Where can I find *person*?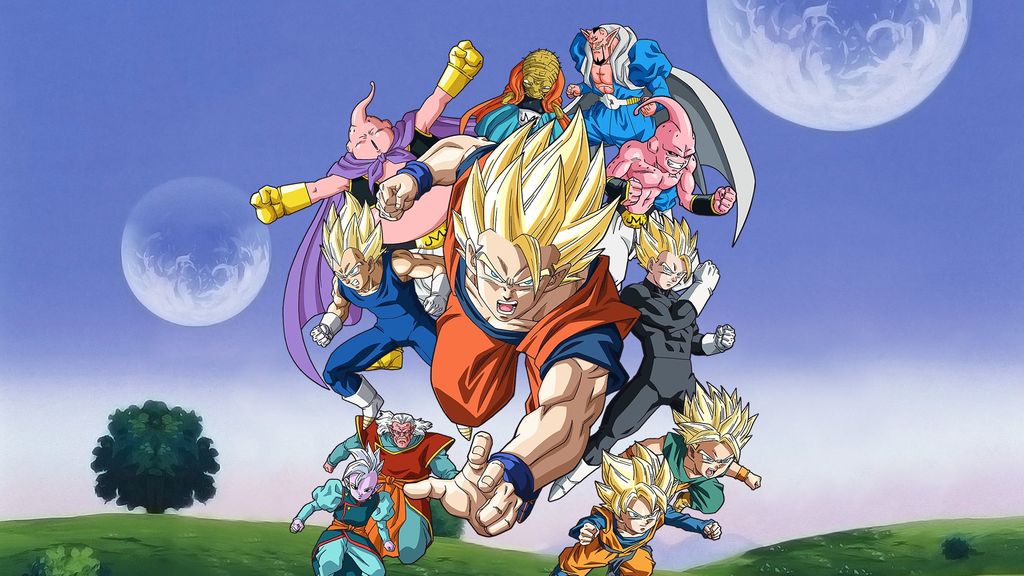
You can find it at bbox=(325, 407, 463, 564).
